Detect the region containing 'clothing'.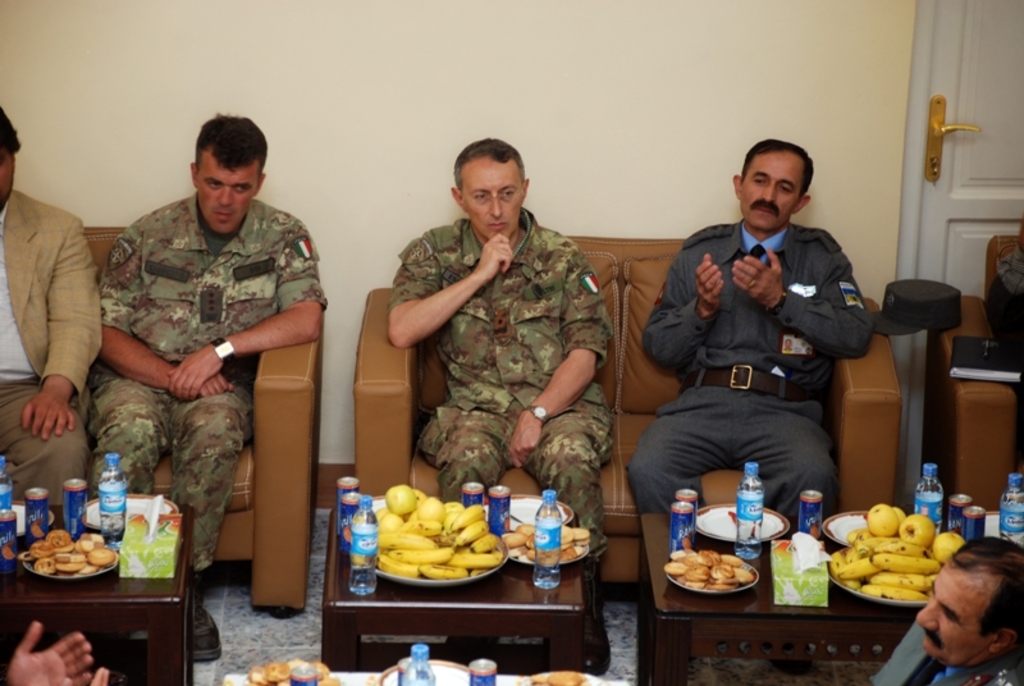
detection(640, 186, 883, 541).
